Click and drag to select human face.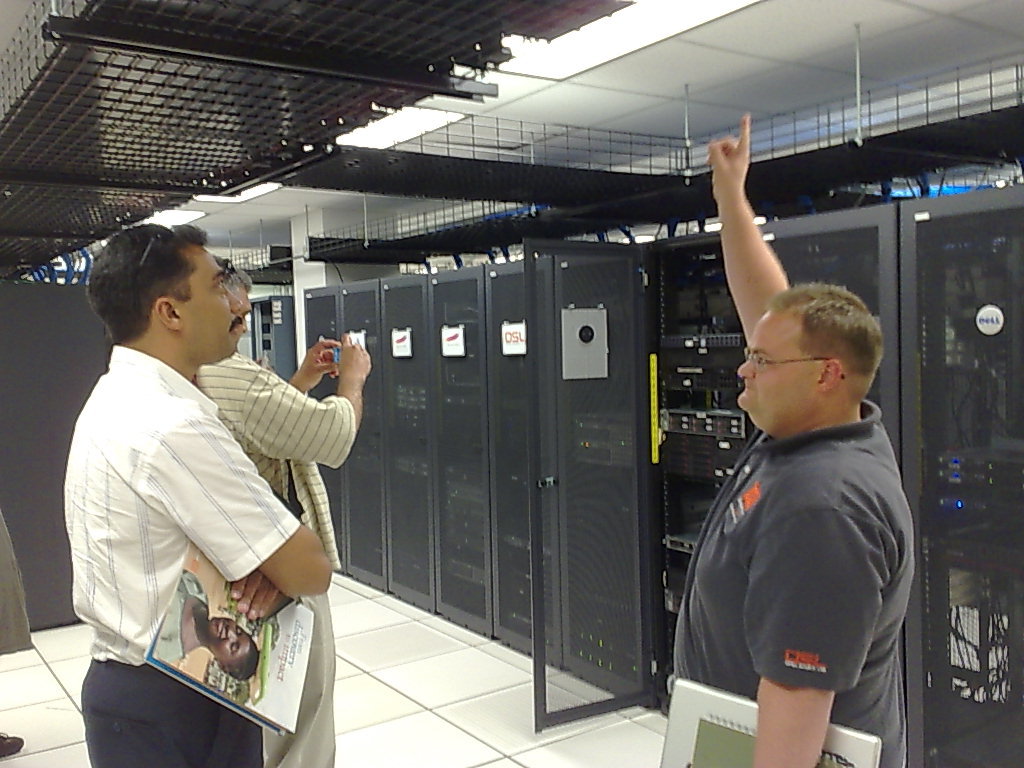
Selection: x1=737, y1=311, x2=812, y2=412.
